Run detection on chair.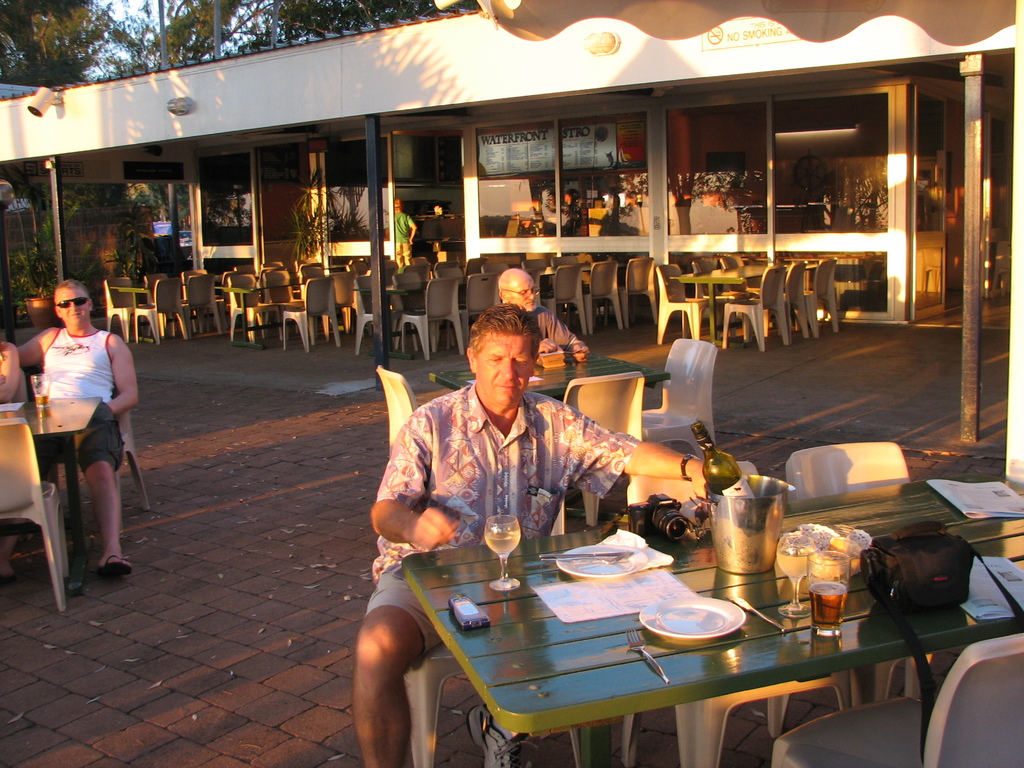
Result: 724 248 764 333.
